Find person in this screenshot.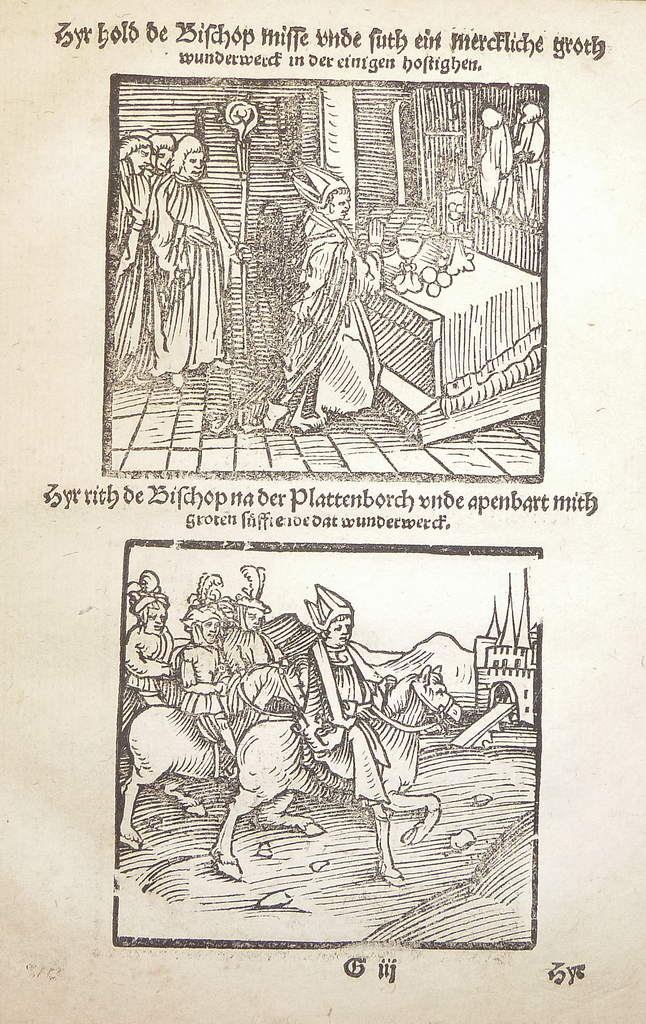
The bounding box for person is select_region(143, 132, 190, 206).
